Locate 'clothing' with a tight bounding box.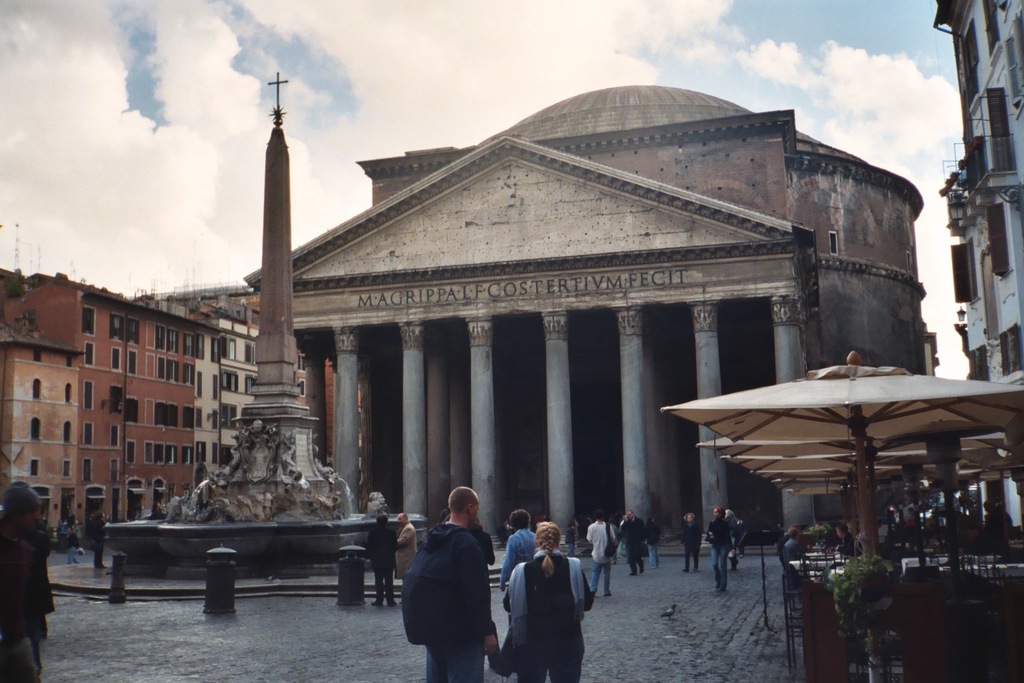
507, 548, 594, 682.
